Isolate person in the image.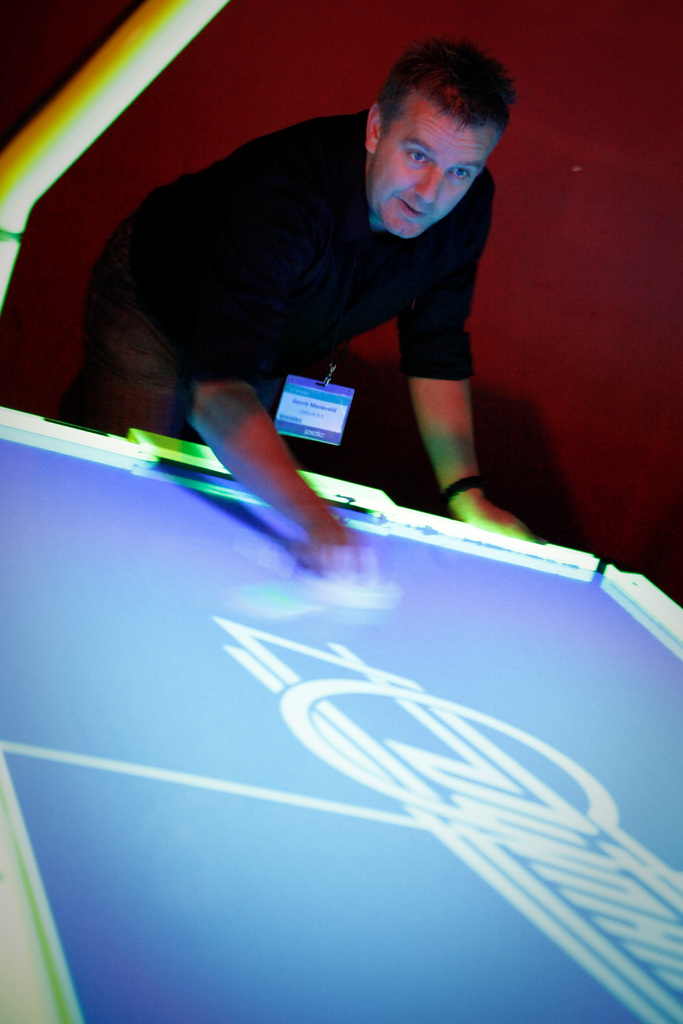
Isolated region: 82, 18, 554, 620.
